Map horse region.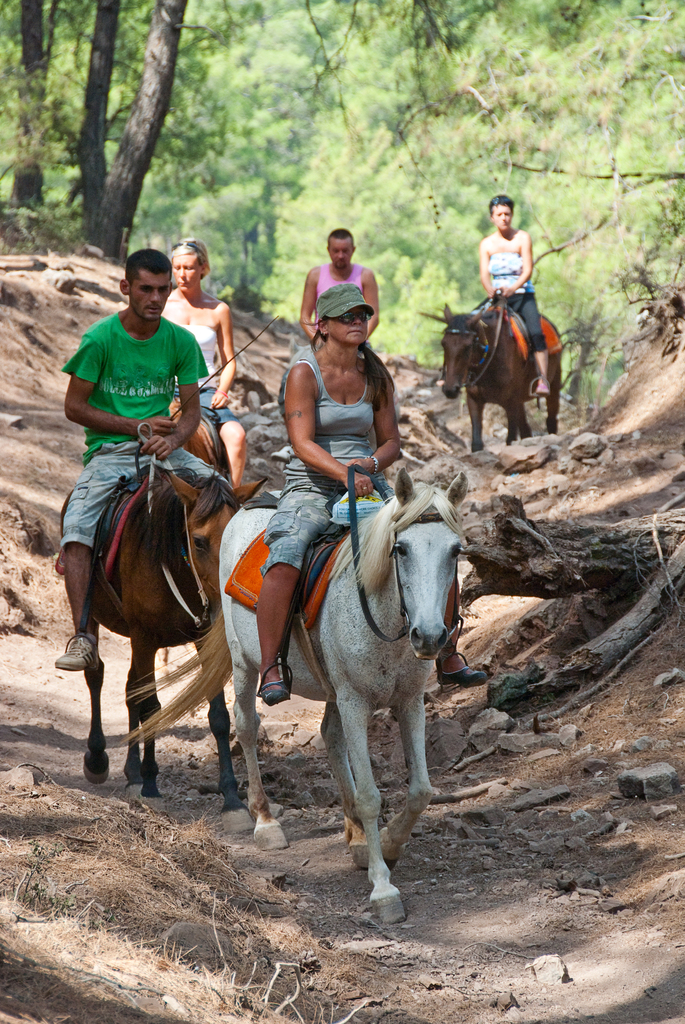
Mapped to detection(122, 468, 471, 923).
